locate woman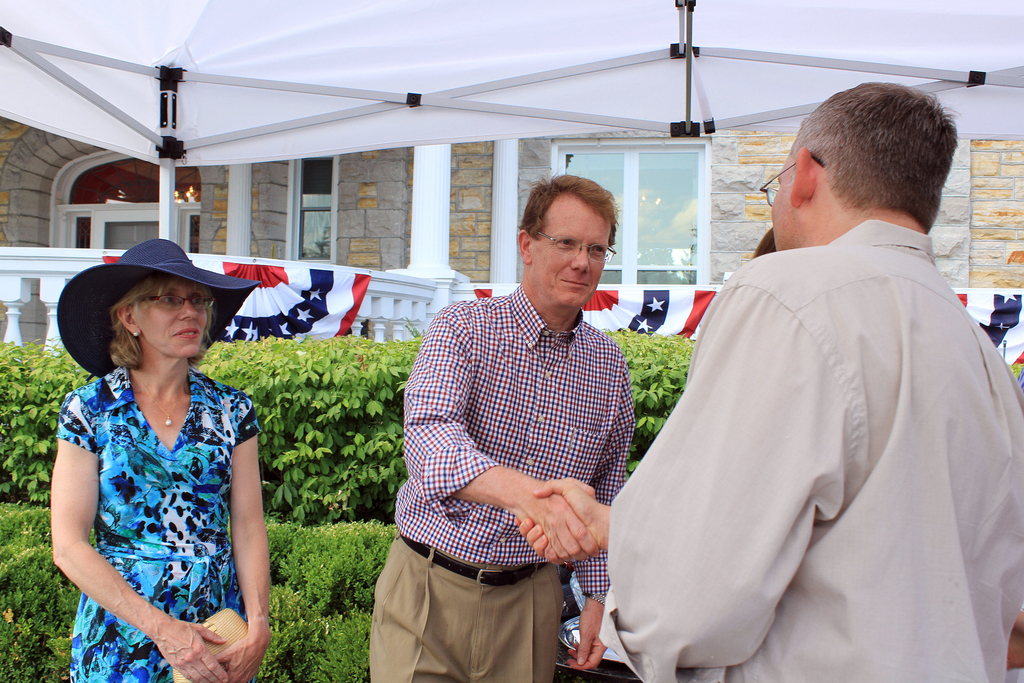
32, 236, 284, 675
